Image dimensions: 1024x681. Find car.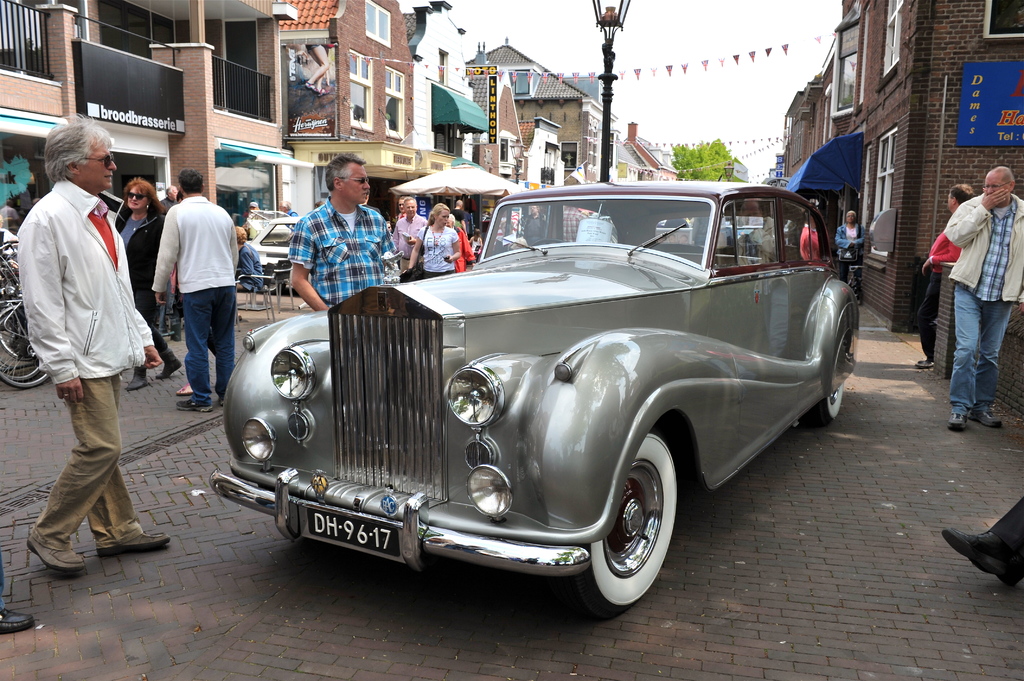
[left=197, top=186, right=874, bottom=615].
